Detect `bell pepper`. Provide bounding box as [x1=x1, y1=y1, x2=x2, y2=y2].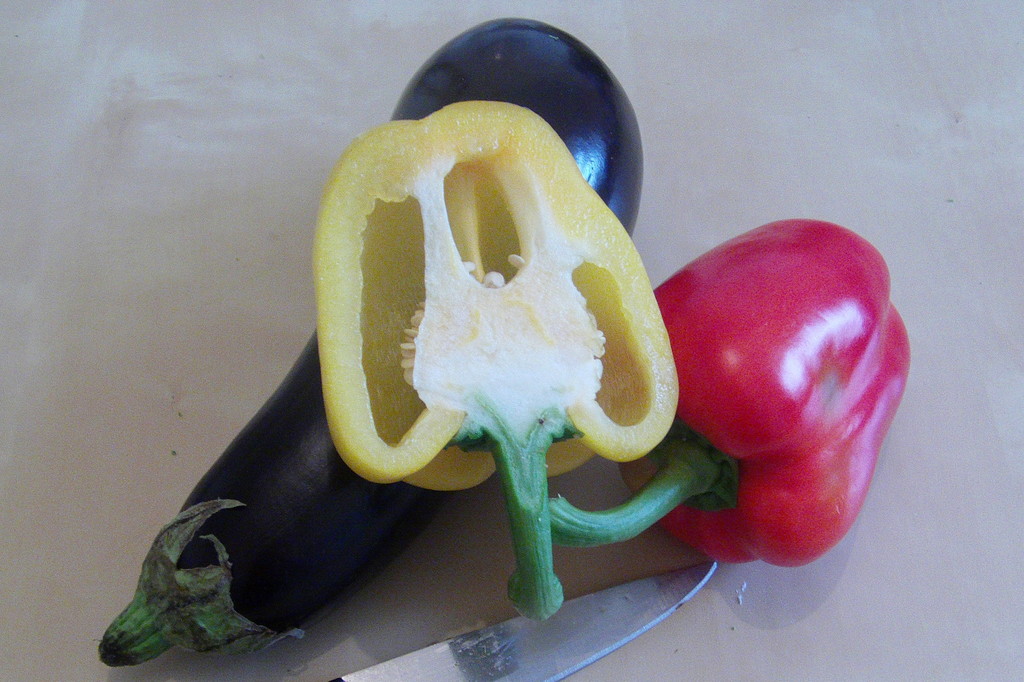
[x1=321, y1=101, x2=682, y2=623].
